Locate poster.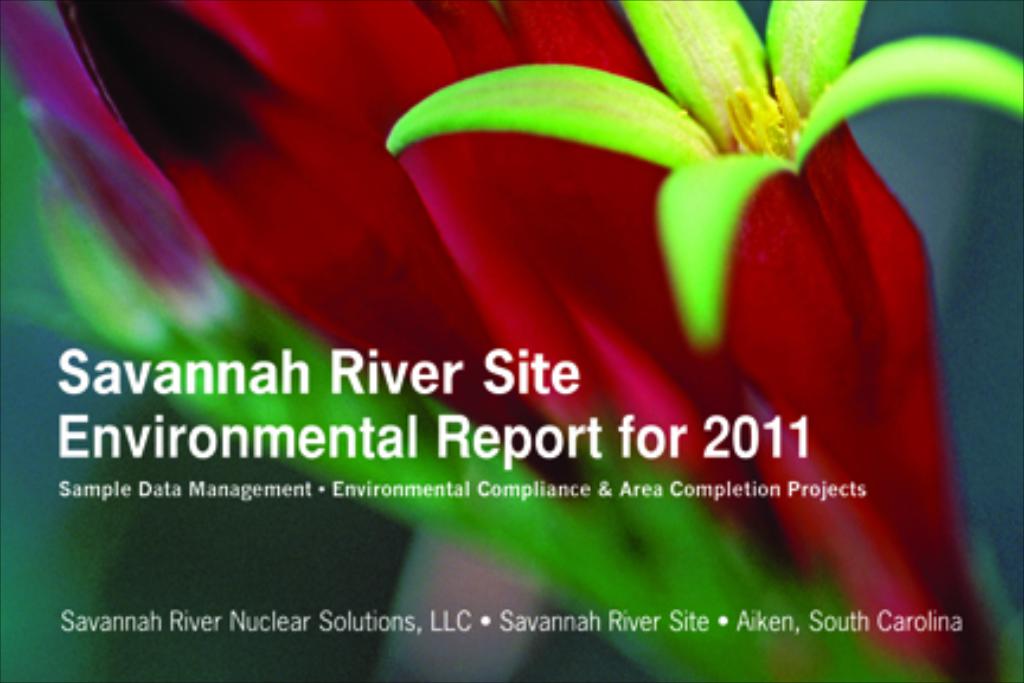
Bounding box: [x1=0, y1=0, x2=1022, y2=681].
